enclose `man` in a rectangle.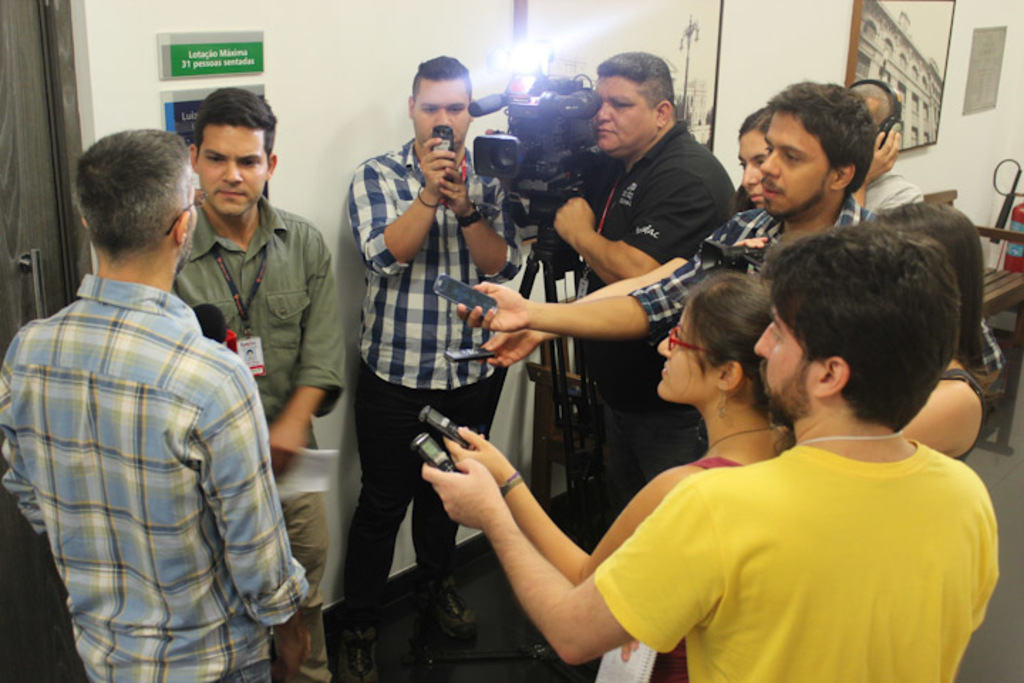
<region>550, 51, 742, 529</region>.
